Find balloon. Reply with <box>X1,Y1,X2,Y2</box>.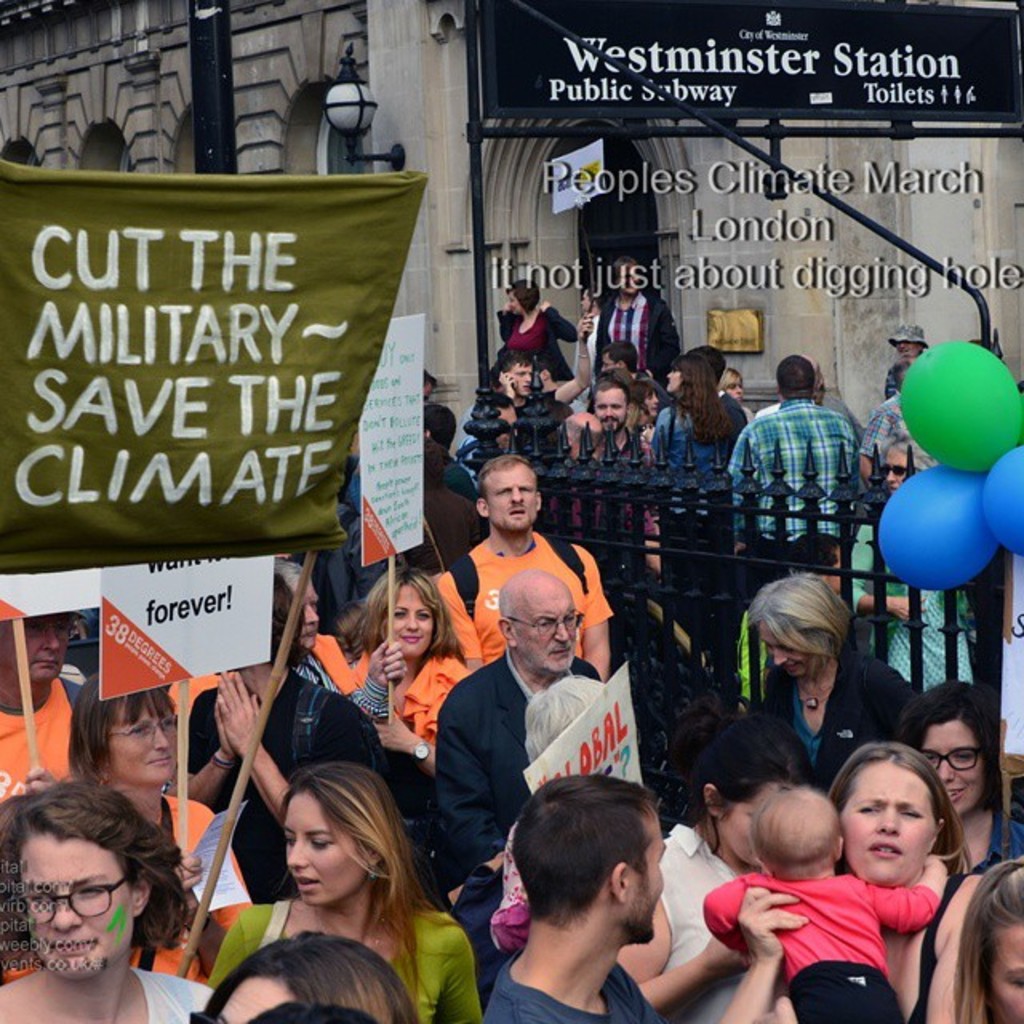
<box>896,338,1022,472</box>.
